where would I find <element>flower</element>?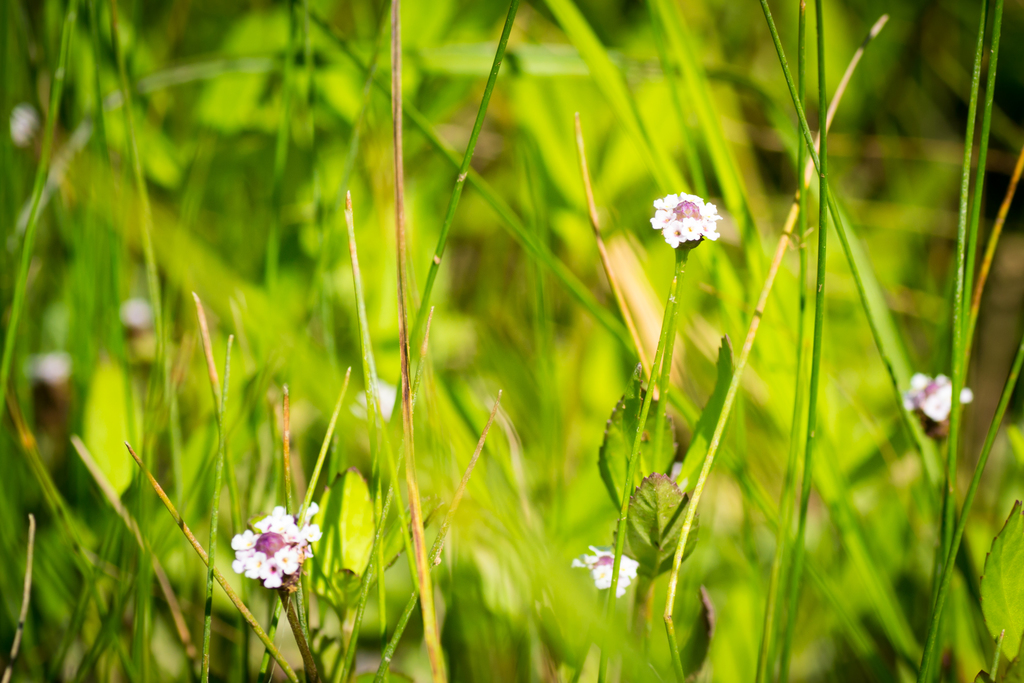
At x1=902 y1=371 x2=975 y2=441.
